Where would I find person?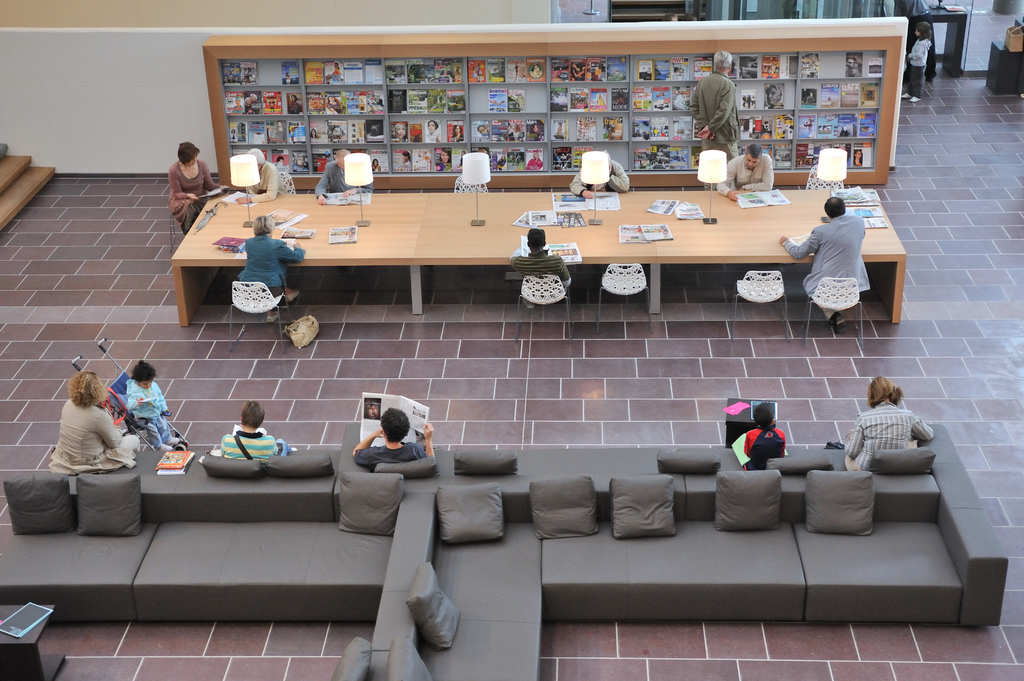
At 125 362 176 452.
